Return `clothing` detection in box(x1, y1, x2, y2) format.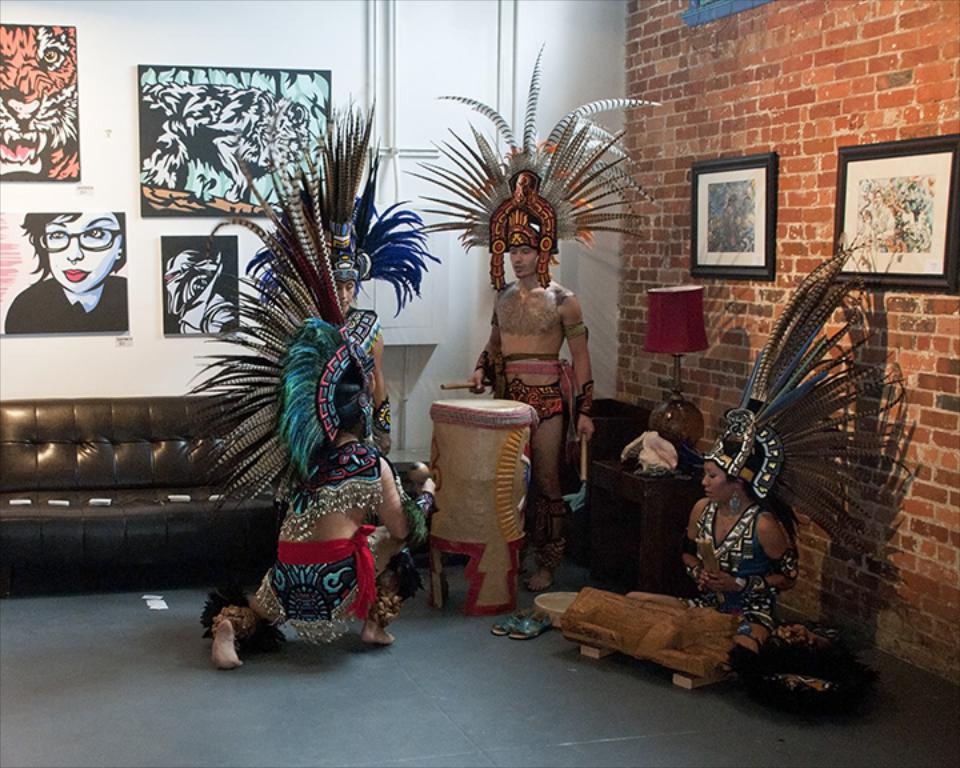
box(12, 275, 129, 335).
